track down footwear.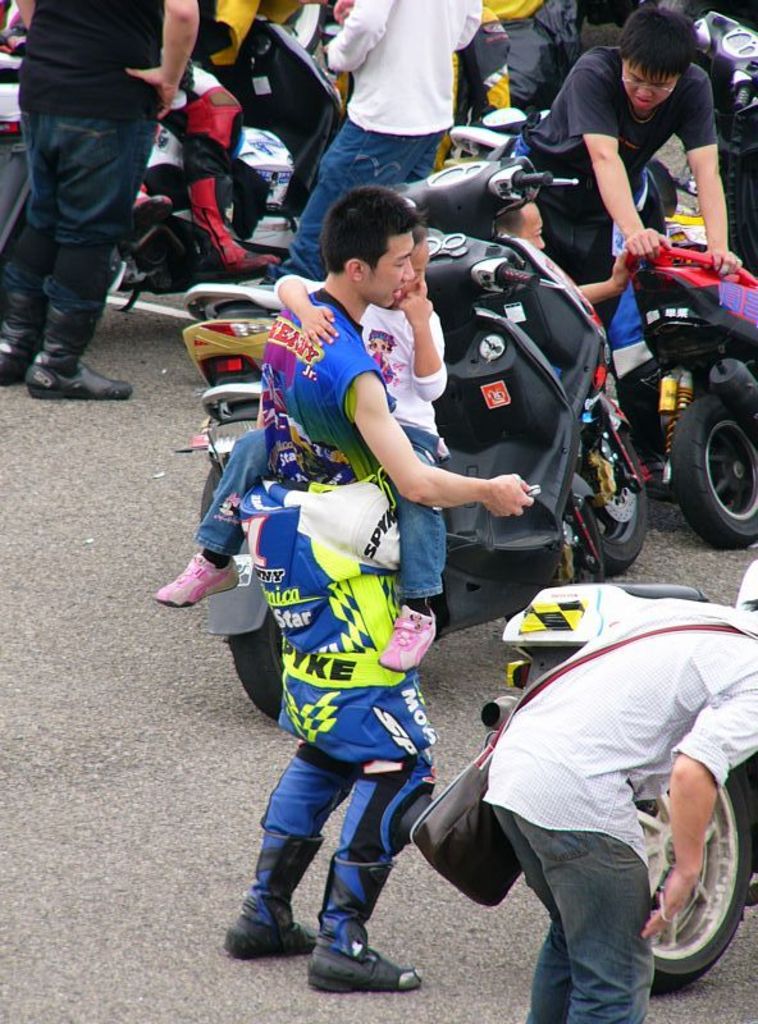
Tracked to 18, 352, 134, 394.
